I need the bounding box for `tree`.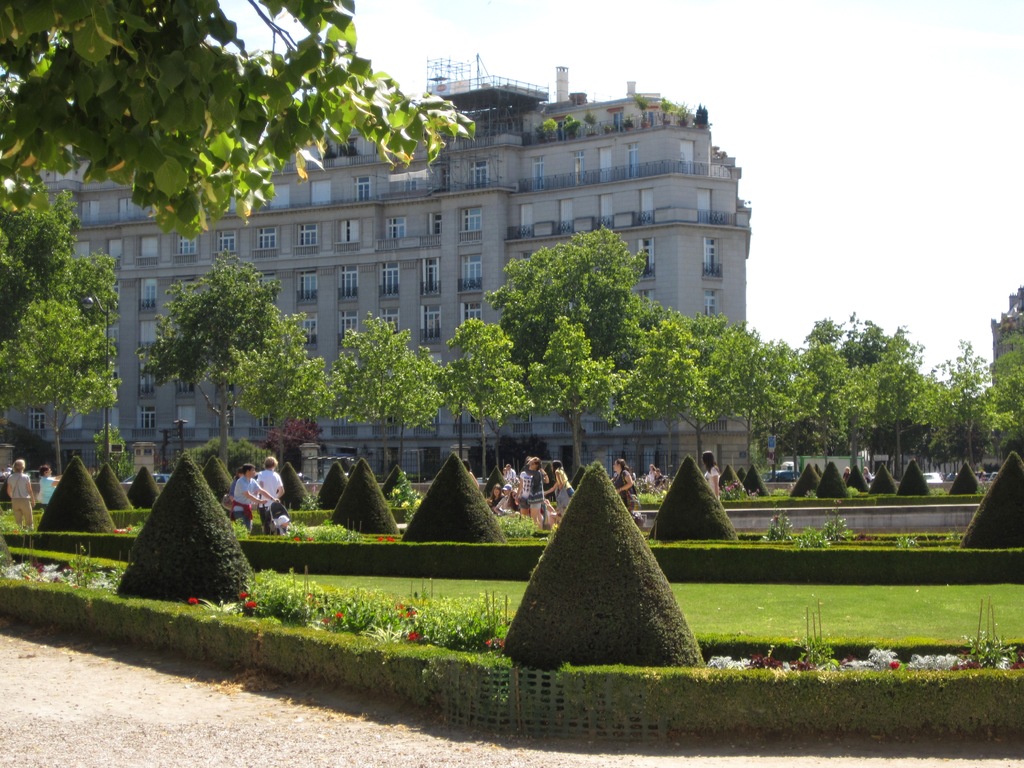
Here it is: 717,324,791,467.
